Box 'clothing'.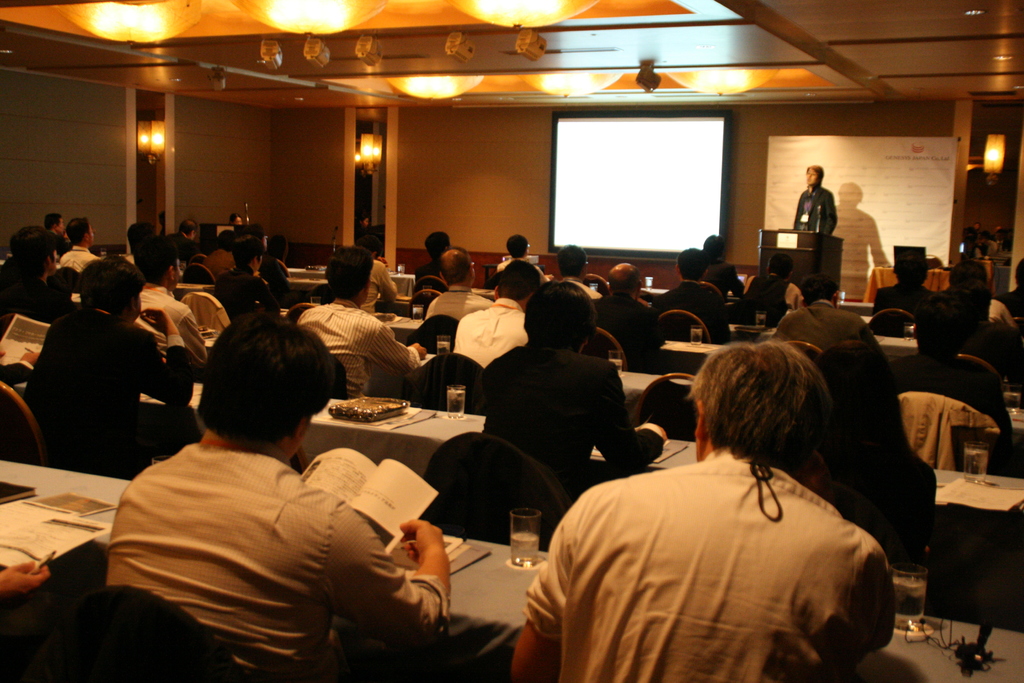
452, 302, 526, 362.
